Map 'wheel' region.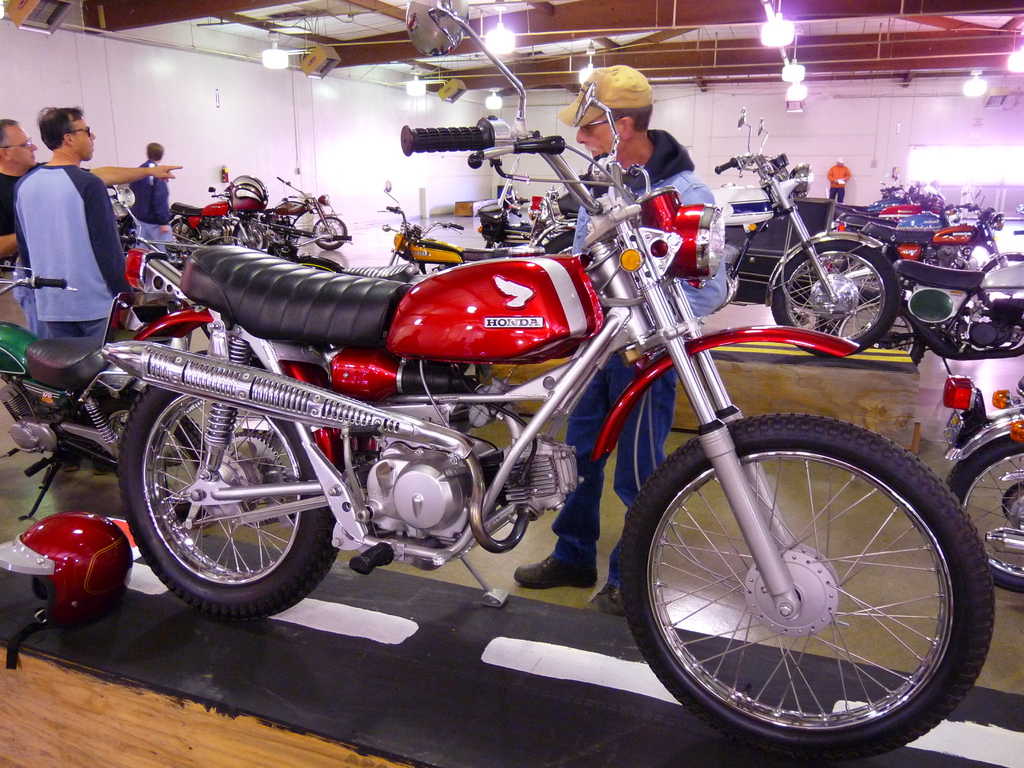
Mapped to 171 223 227 252.
